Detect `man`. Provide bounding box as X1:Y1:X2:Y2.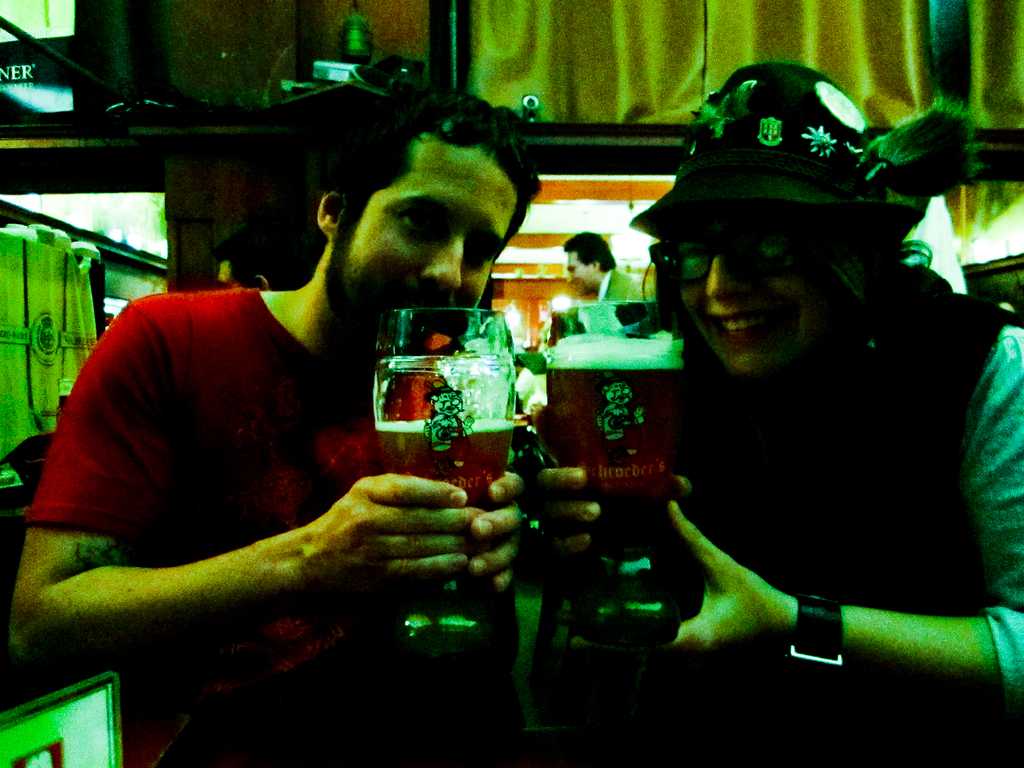
35:106:564:741.
